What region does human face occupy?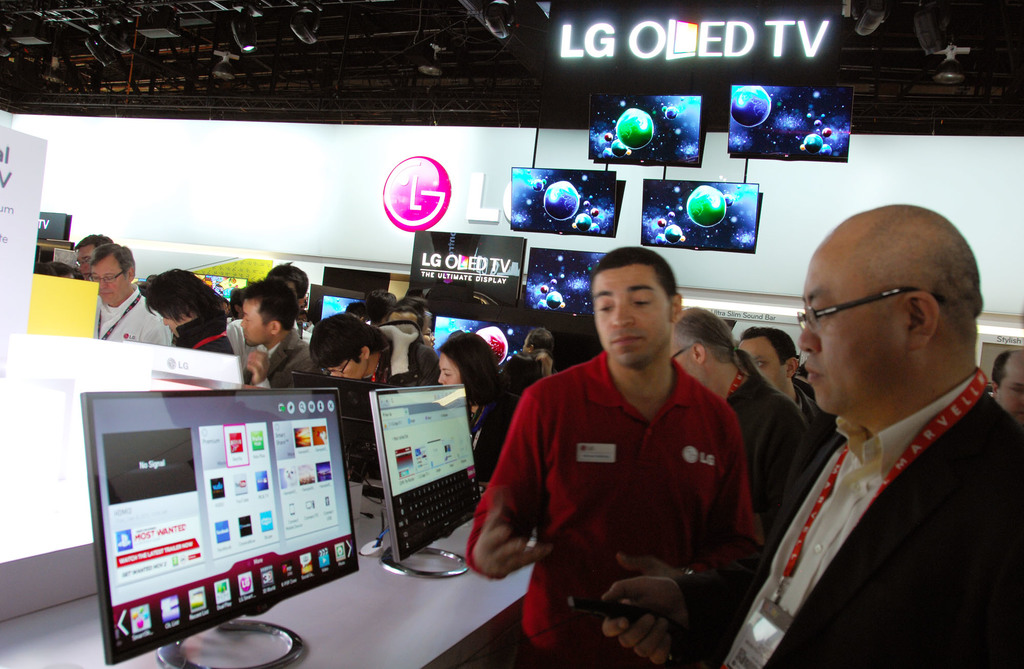
BBox(241, 298, 272, 346).
